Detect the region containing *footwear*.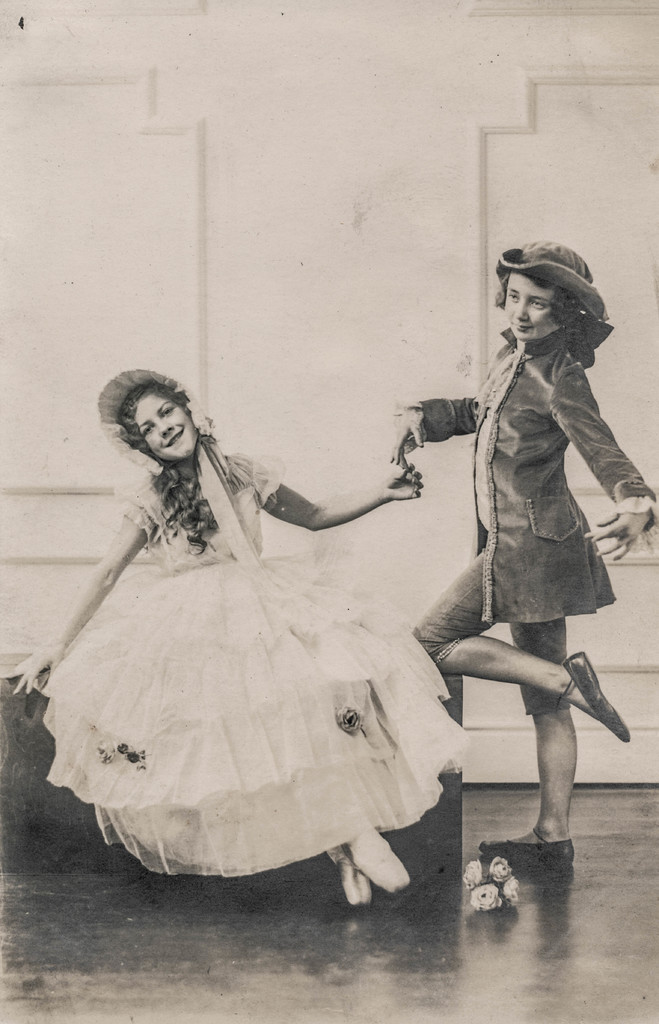
330:849:371:914.
